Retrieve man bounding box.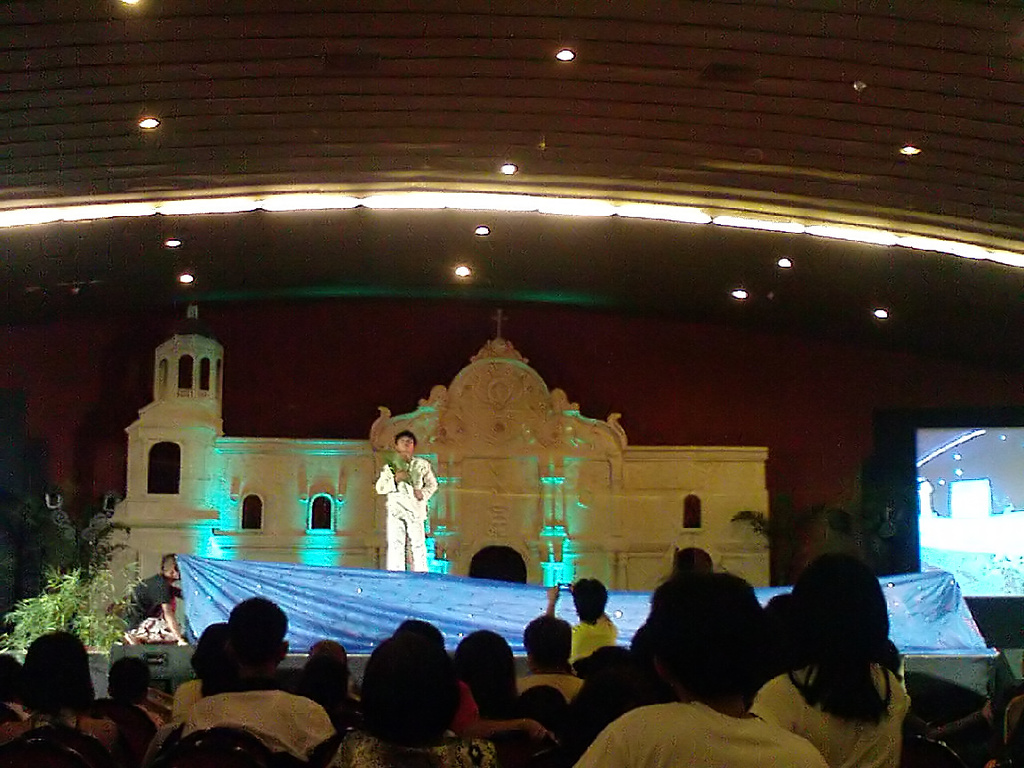
Bounding box: l=671, t=546, r=714, b=575.
